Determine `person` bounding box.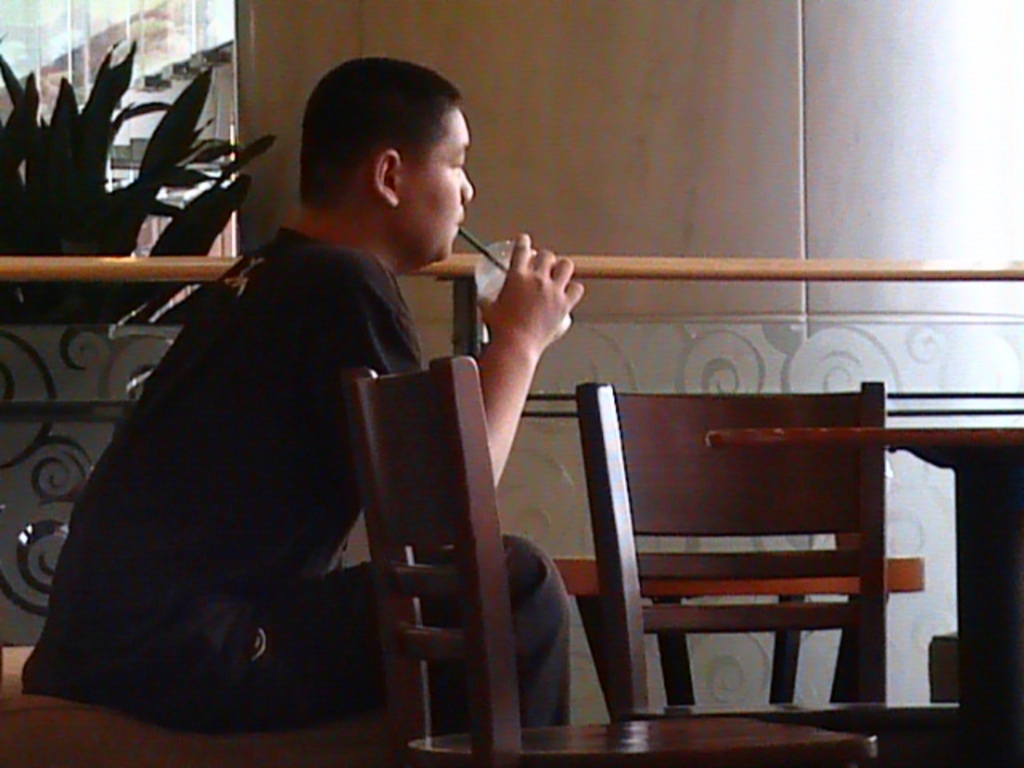
Determined: (62,80,520,754).
